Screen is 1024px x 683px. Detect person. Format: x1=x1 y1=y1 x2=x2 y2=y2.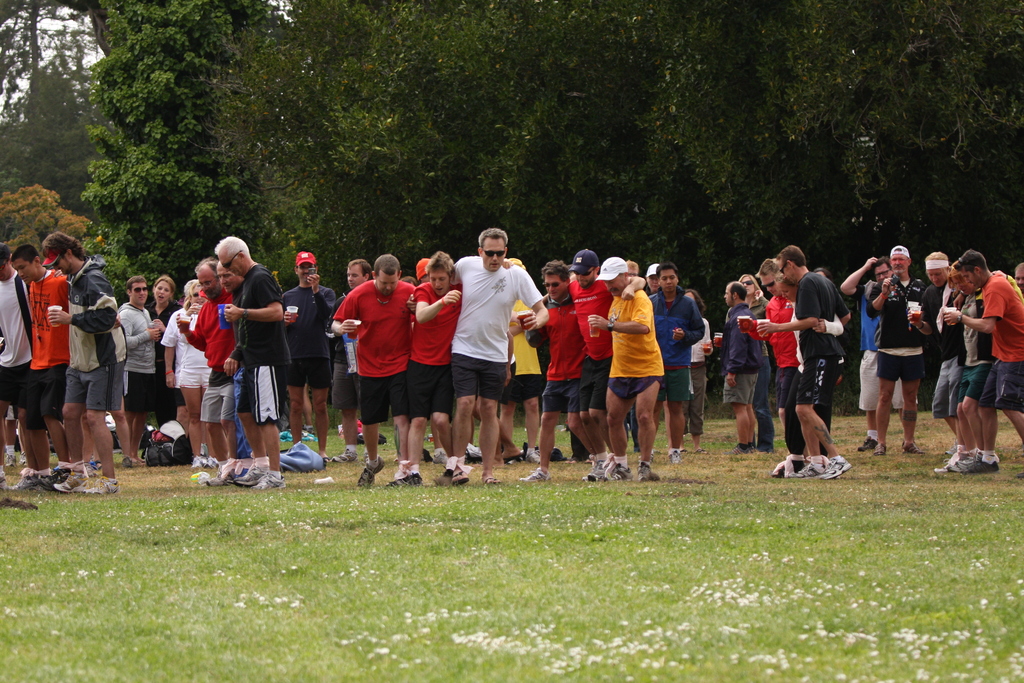
x1=897 y1=248 x2=969 y2=457.
